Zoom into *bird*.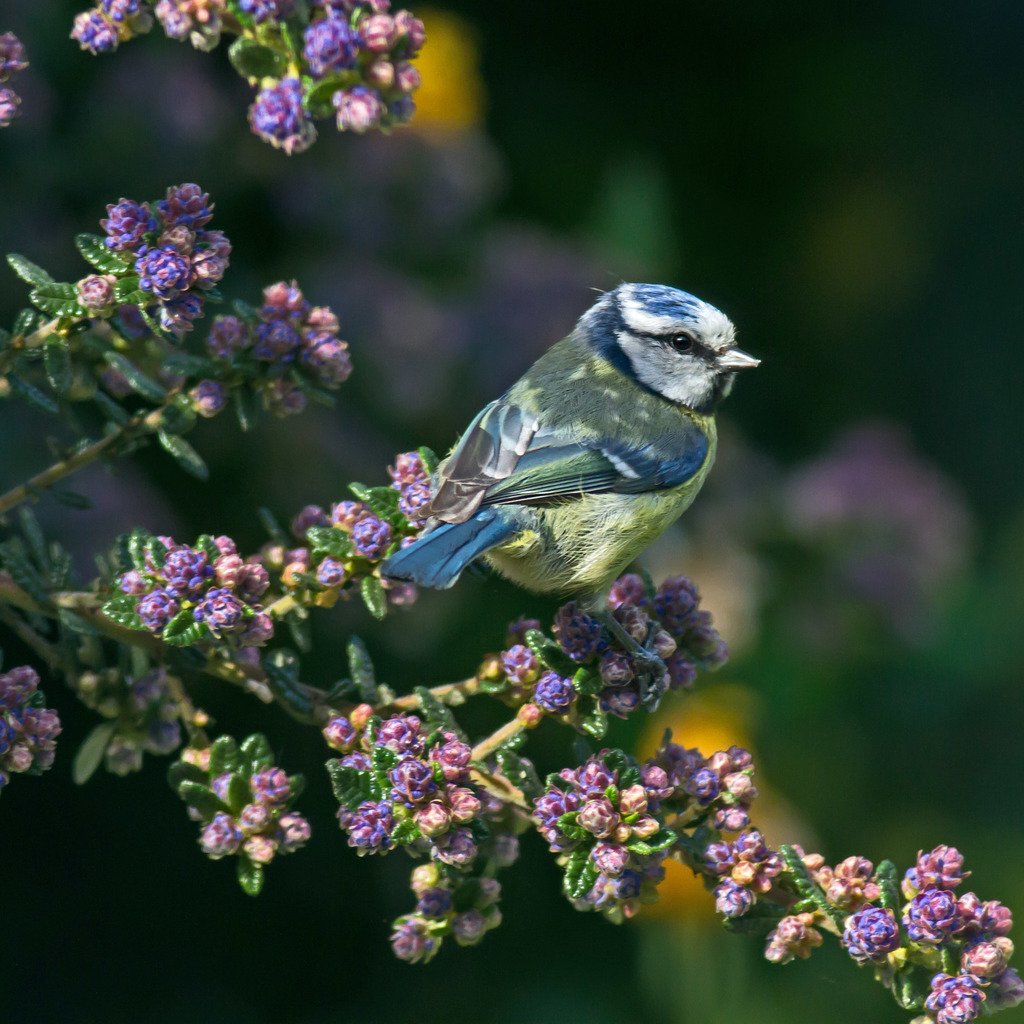
Zoom target: box(392, 270, 762, 665).
